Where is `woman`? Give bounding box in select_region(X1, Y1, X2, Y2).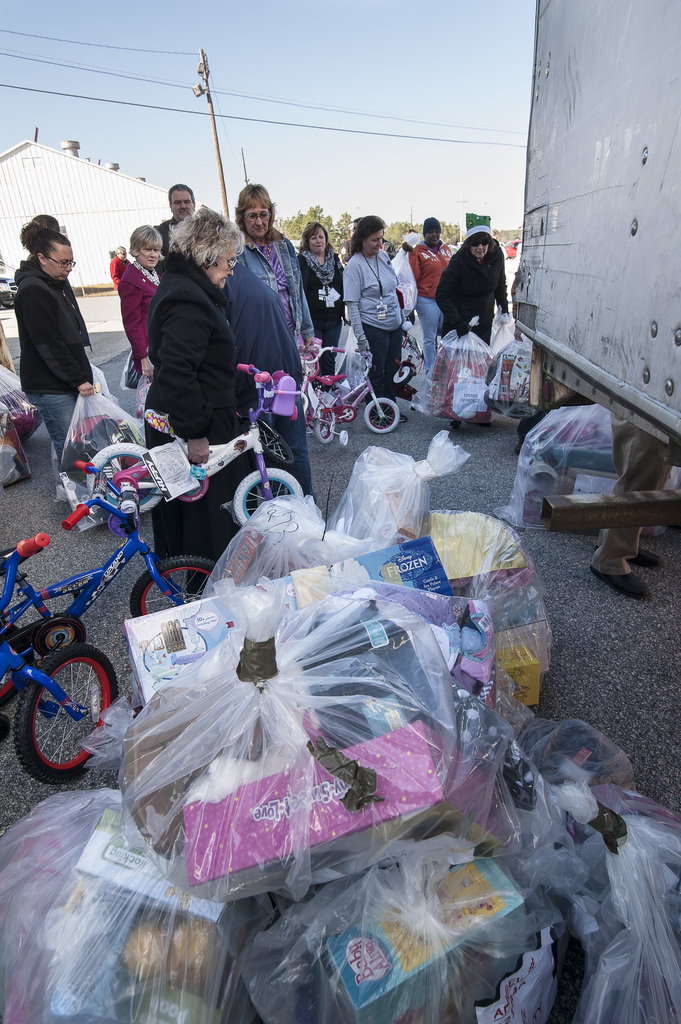
select_region(8, 195, 110, 456).
